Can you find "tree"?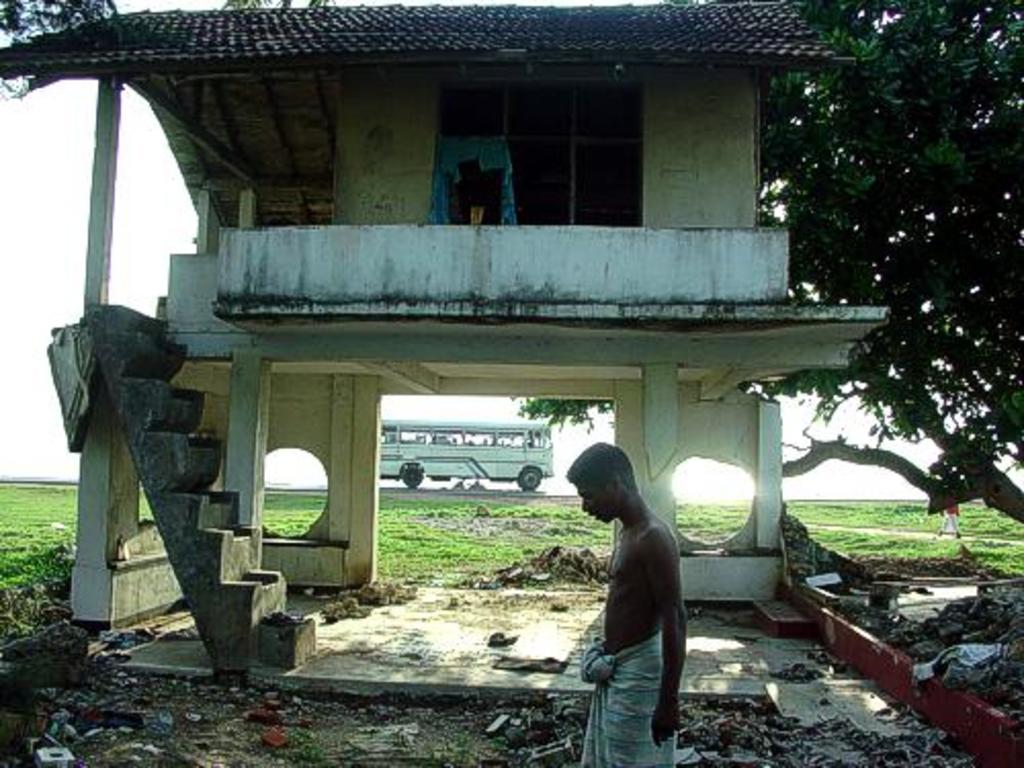
Yes, bounding box: [x1=0, y1=0, x2=121, y2=90].
